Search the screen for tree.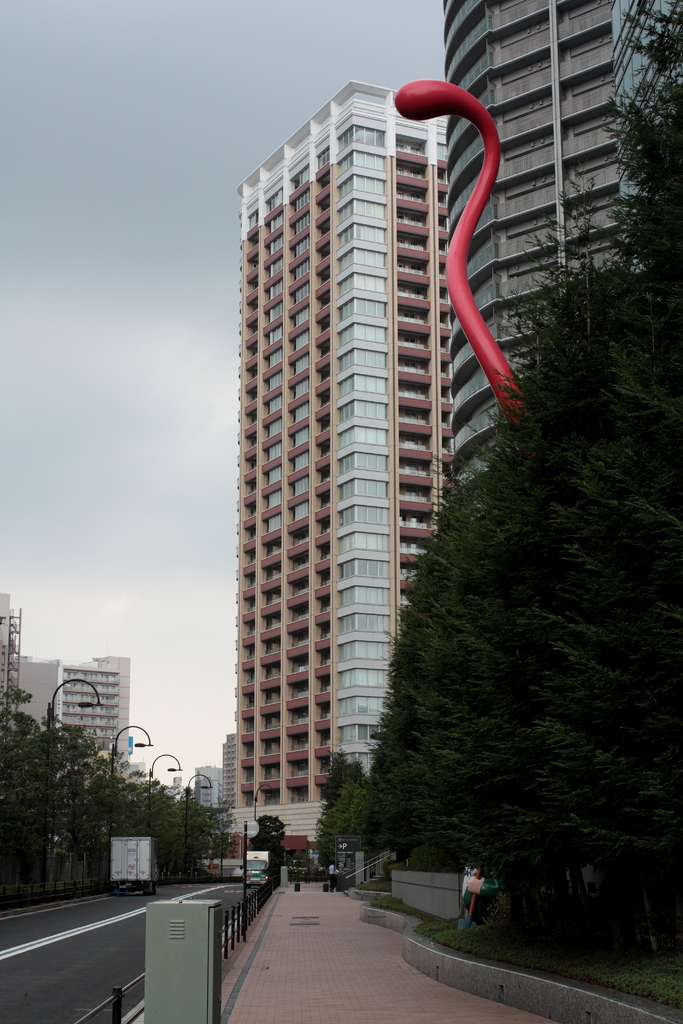
Found at bbox(365, 6, 682, 959).
